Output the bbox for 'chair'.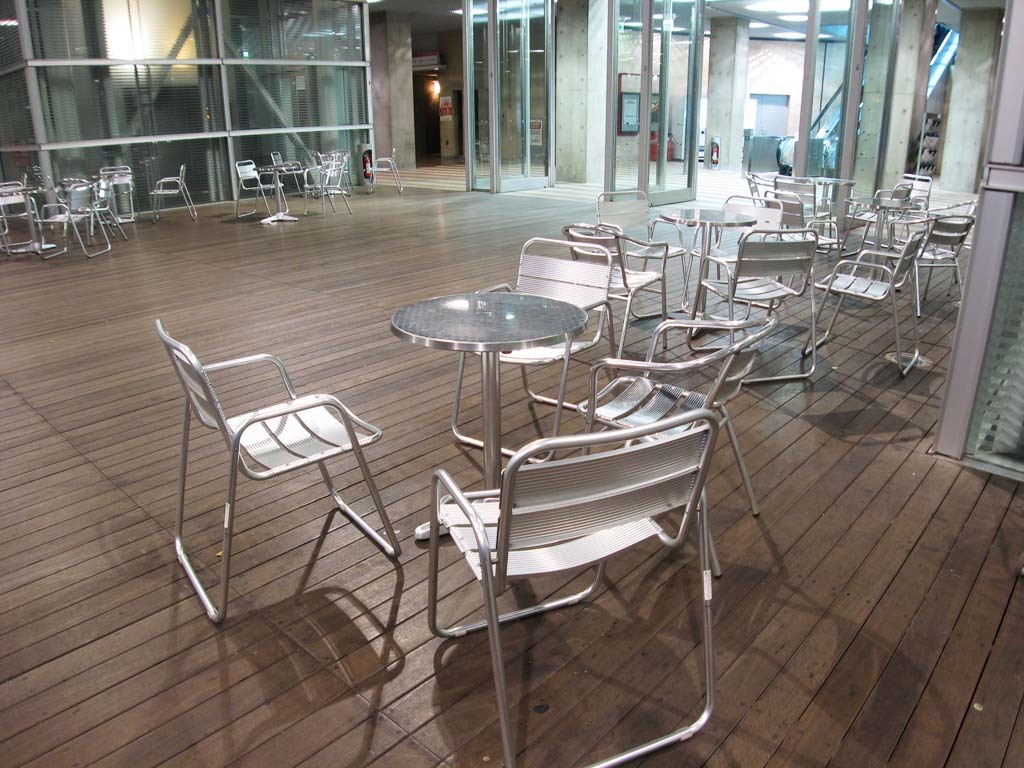
[797, 225, 924, 374].
